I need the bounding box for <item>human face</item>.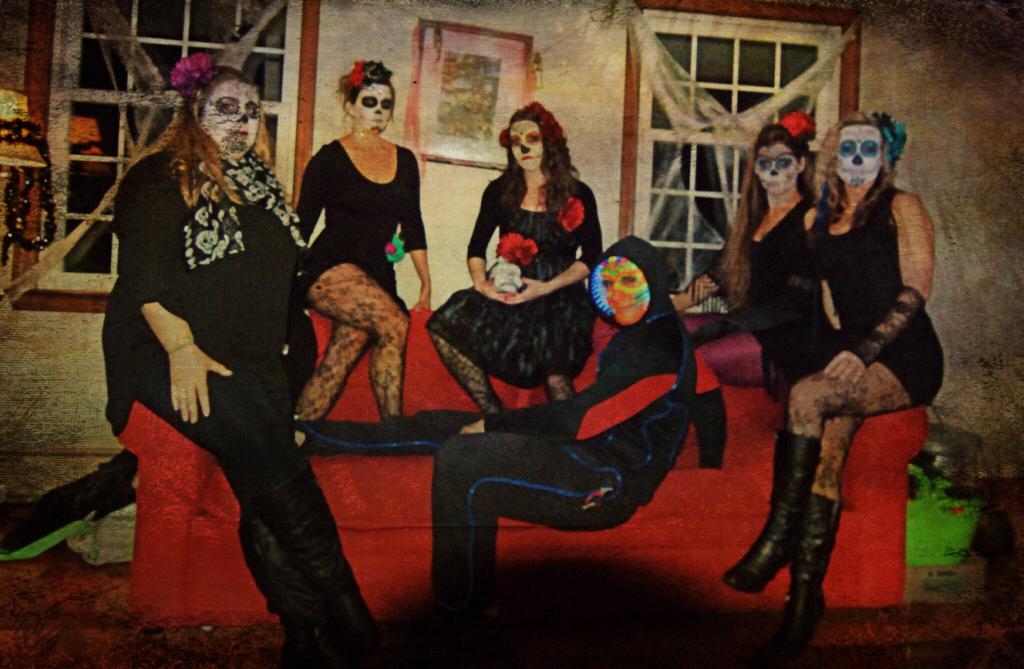
Here it is: detection(355, 81, 392, 129).
